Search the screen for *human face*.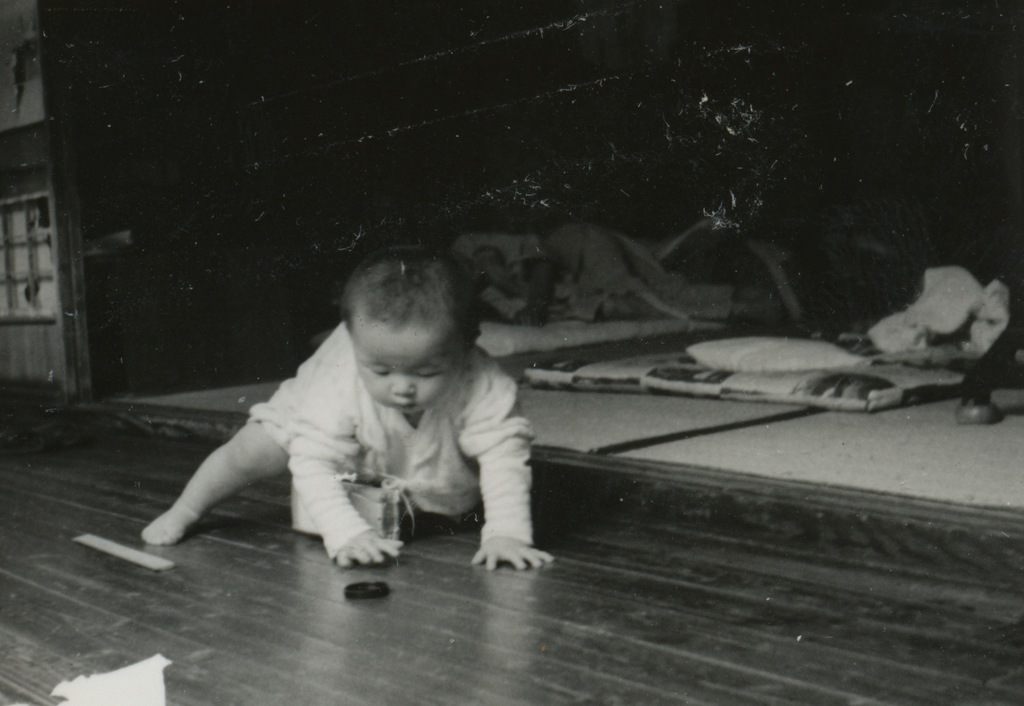
Found at [355,329,465,412].
